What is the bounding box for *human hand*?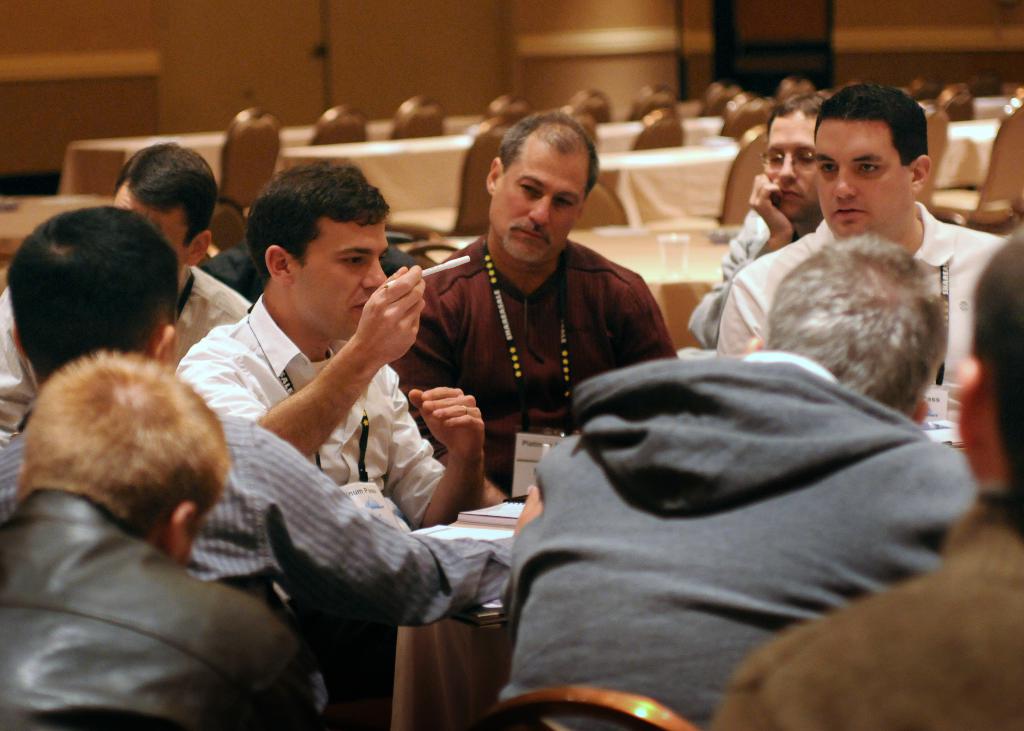
locate(408, 386, 487, 462).
